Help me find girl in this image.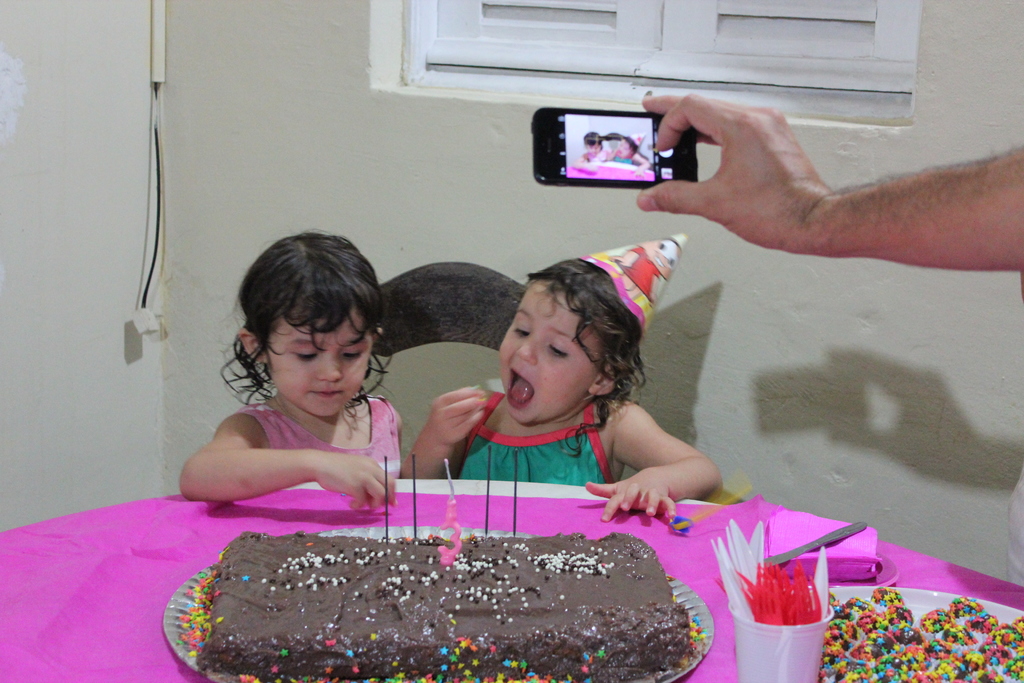
Found it: {"x1": 169, "y1": 231, "x2": 404, "y2": 518}.
